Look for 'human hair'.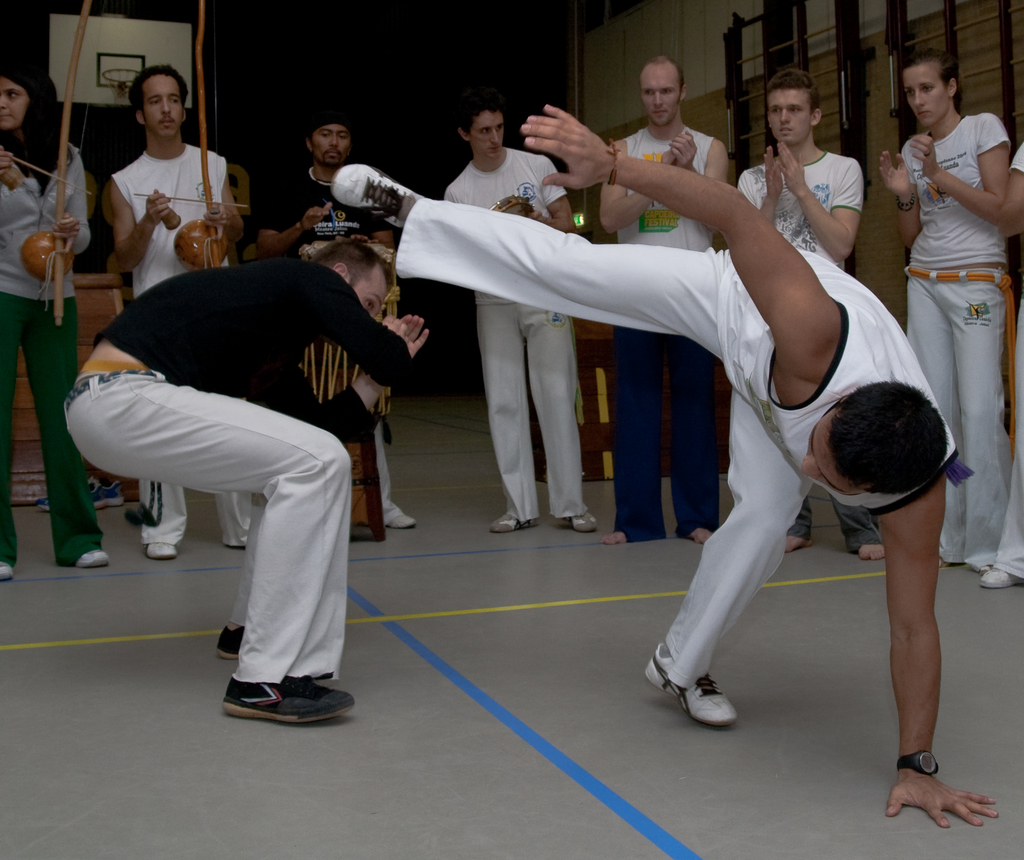
Found: locate(642, 54, 686, 102).
